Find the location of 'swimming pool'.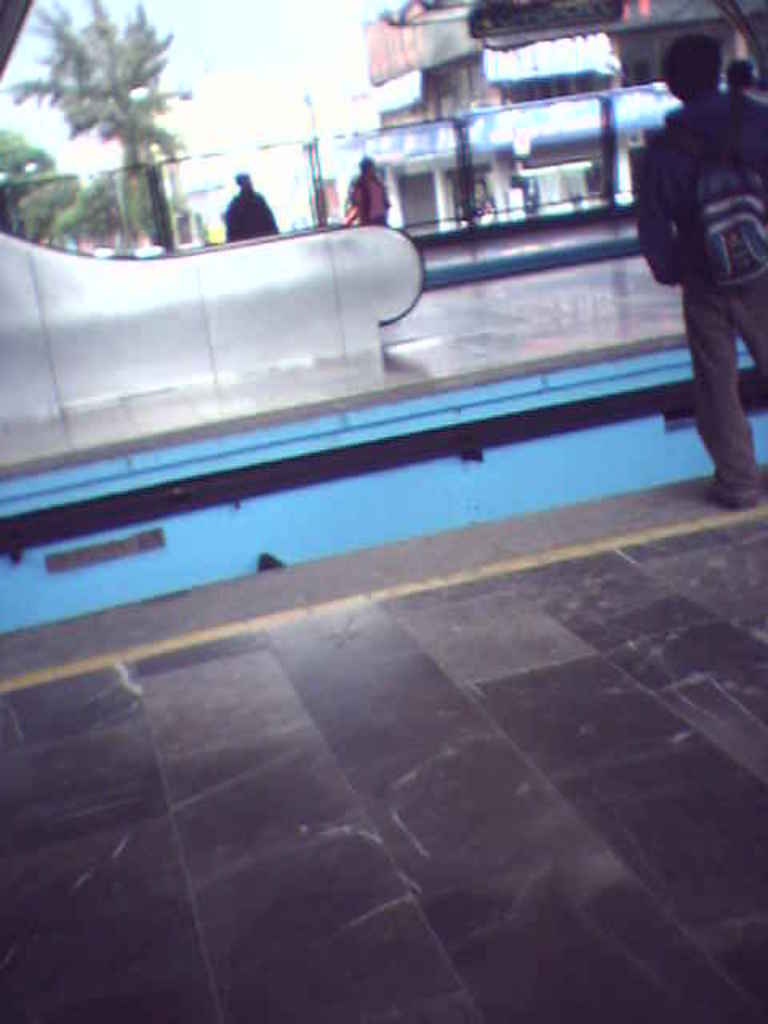
Location: [0, 341, 766, 640].
